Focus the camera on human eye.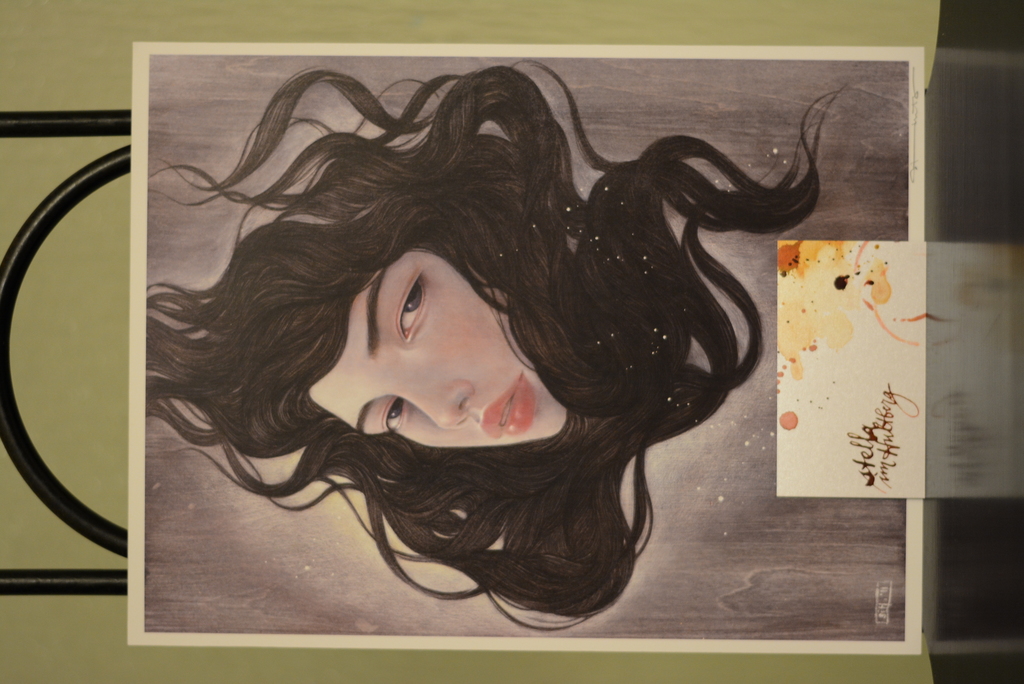
Focus region: x1=392, y1=272, x2=432, y2=343.
